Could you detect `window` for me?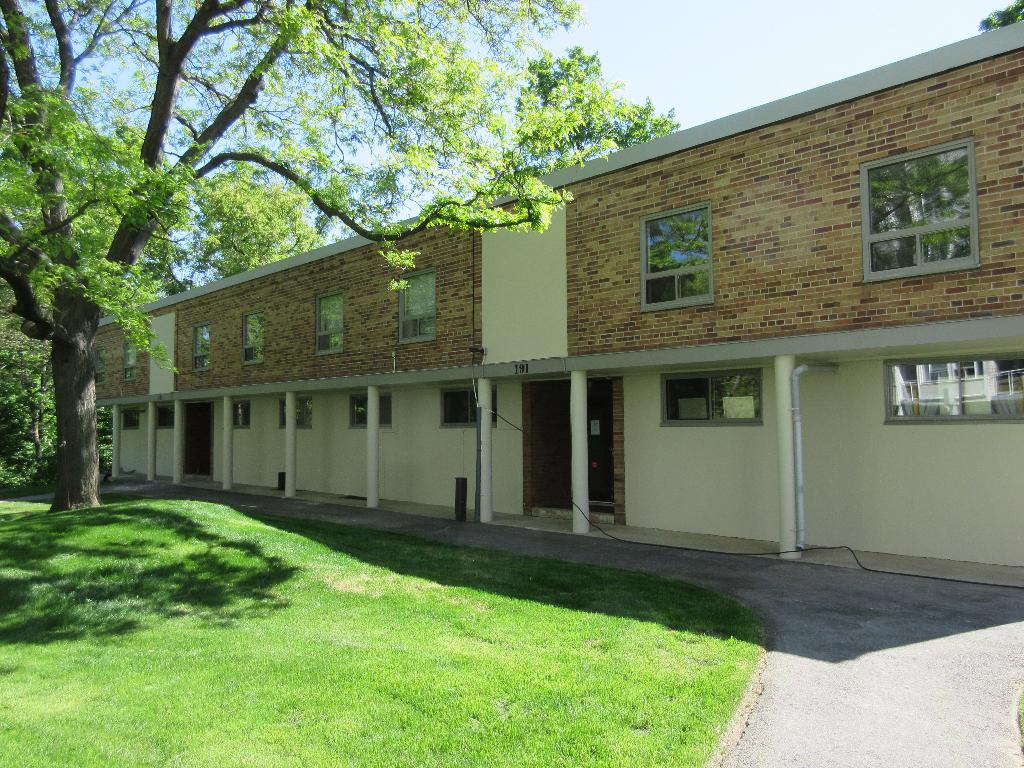
Detection result: [280, 396, 314, 426].
